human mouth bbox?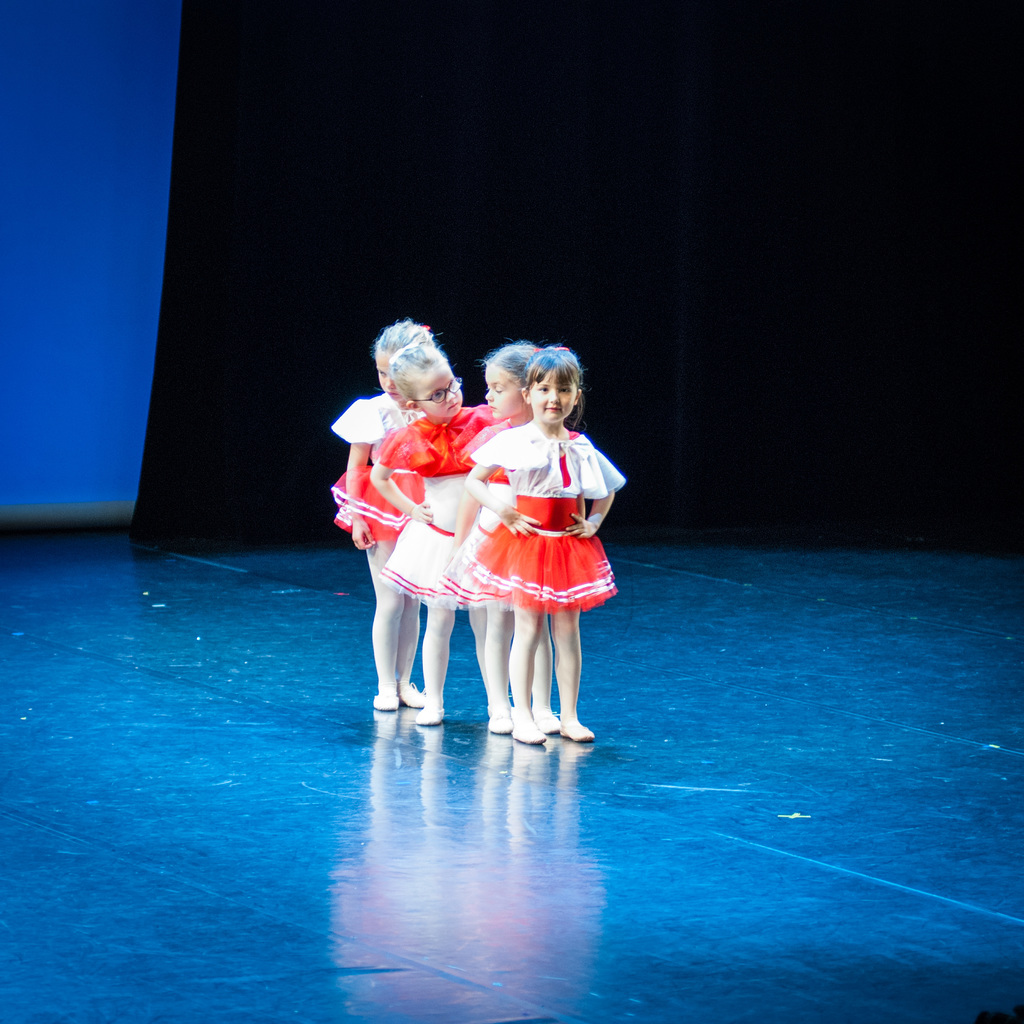
[389, 394, 396, 399]
